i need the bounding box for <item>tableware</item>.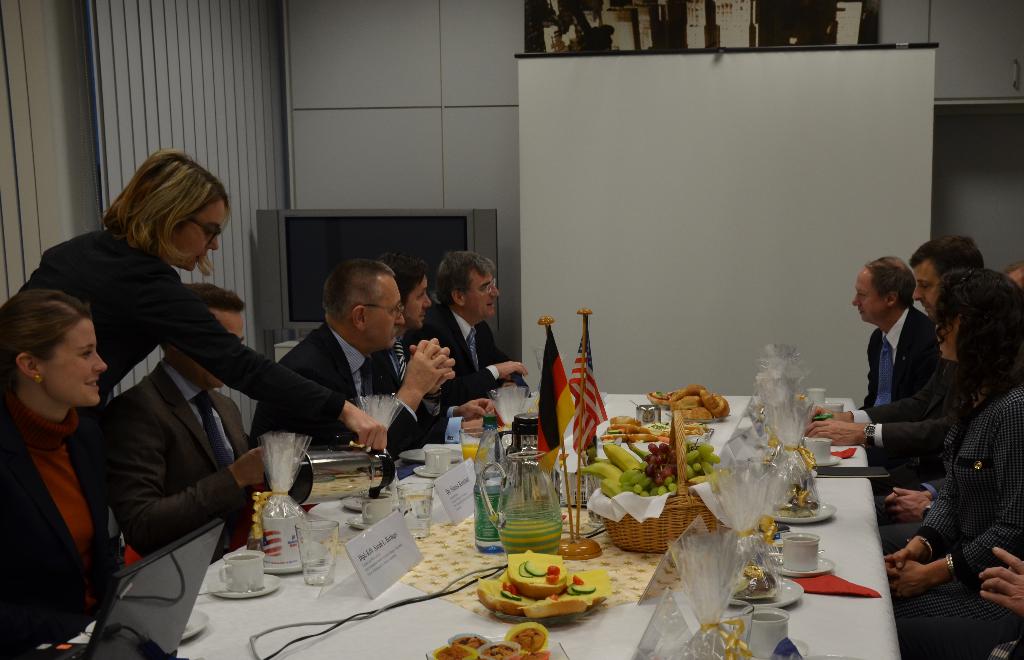
Here it is: box=[808, 648, 865, 659].
